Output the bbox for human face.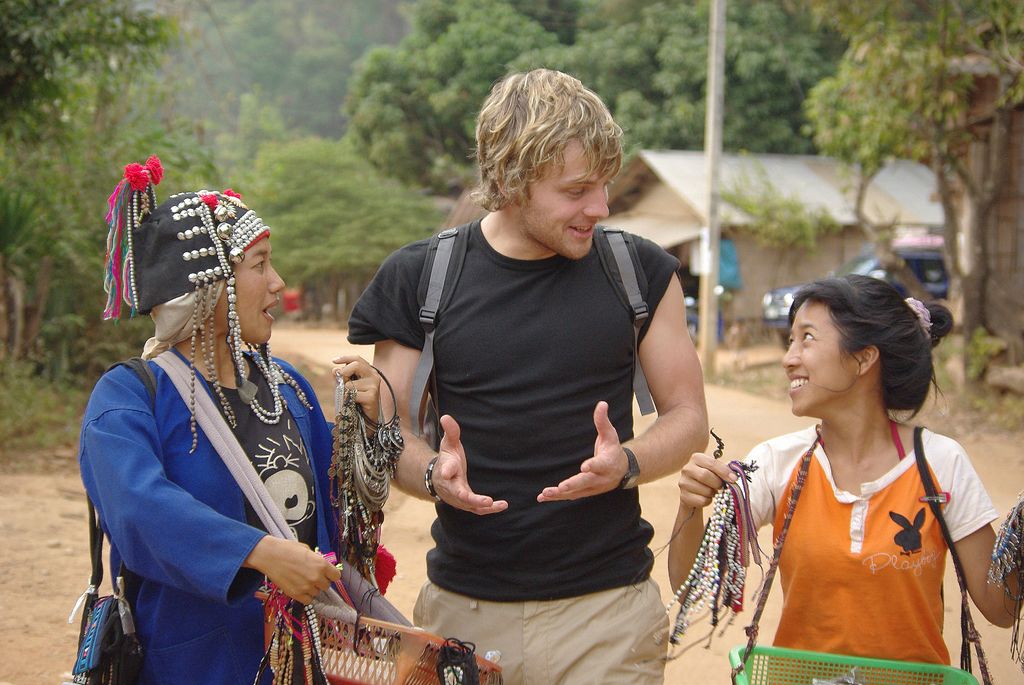
box=[219, 233, 285, 345].
